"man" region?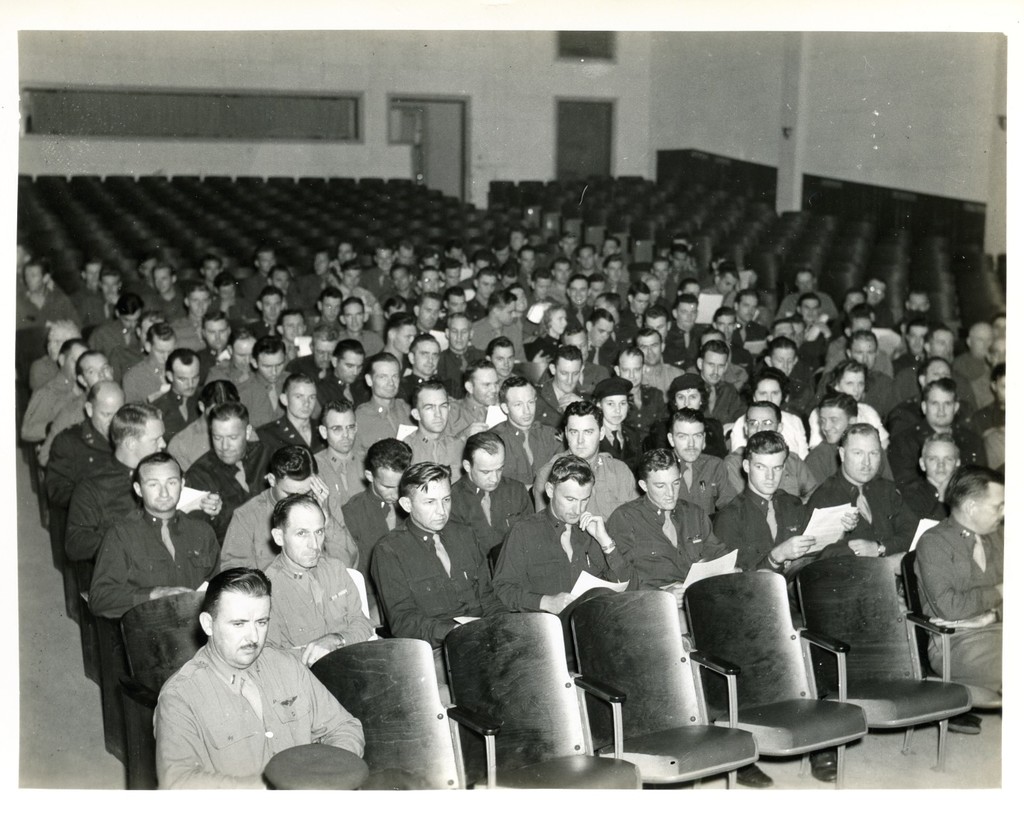
locate(519, 241, 537, 283)
